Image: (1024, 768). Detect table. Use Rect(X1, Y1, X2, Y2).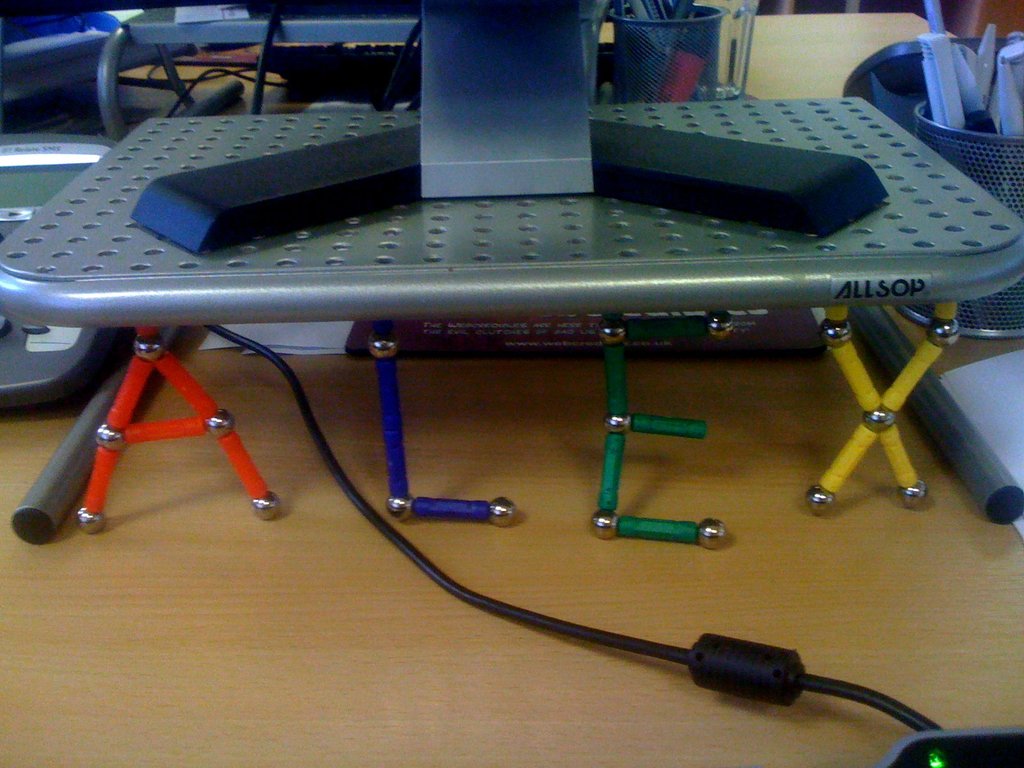
Rect(0, 15, 1023, 767).
